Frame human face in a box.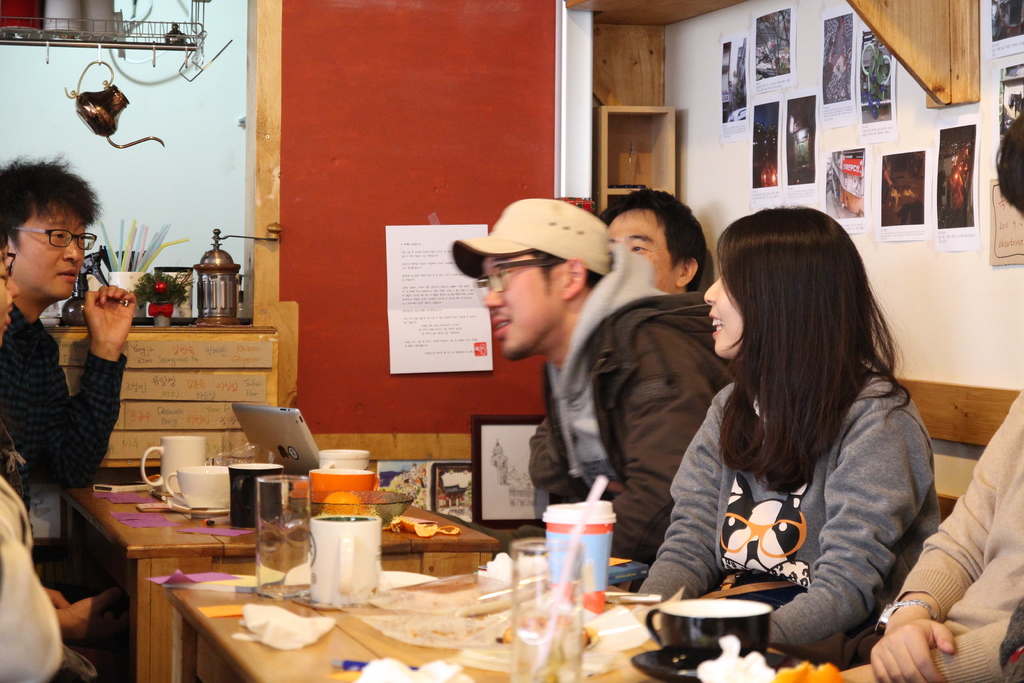
<region>10, 199, 86, 300</region>.
